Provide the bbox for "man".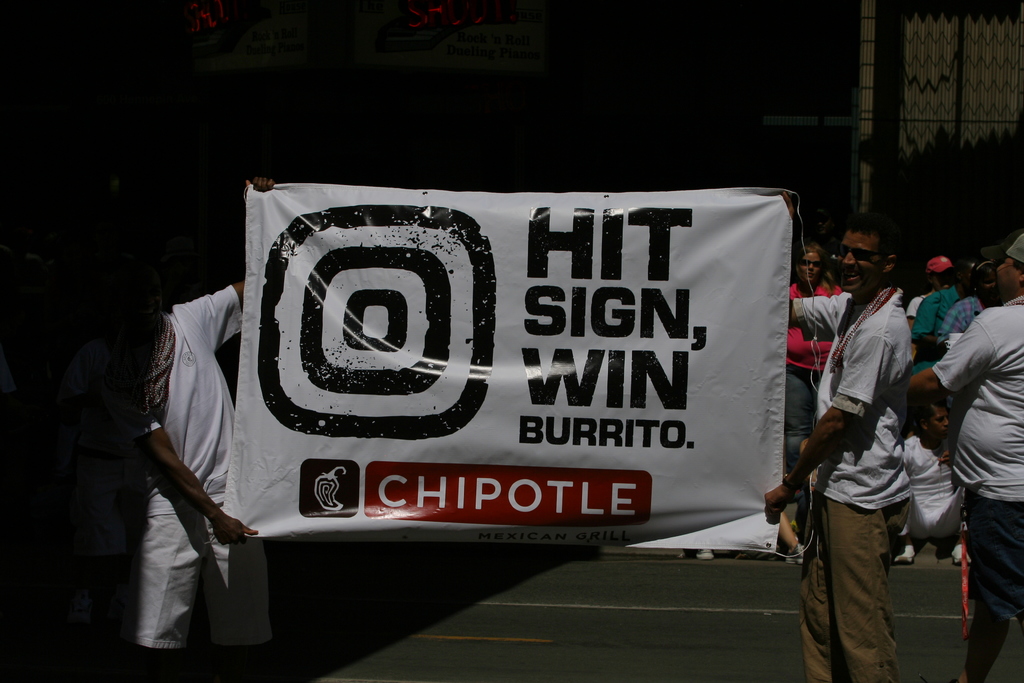
region(905, 254, 952, 352).
